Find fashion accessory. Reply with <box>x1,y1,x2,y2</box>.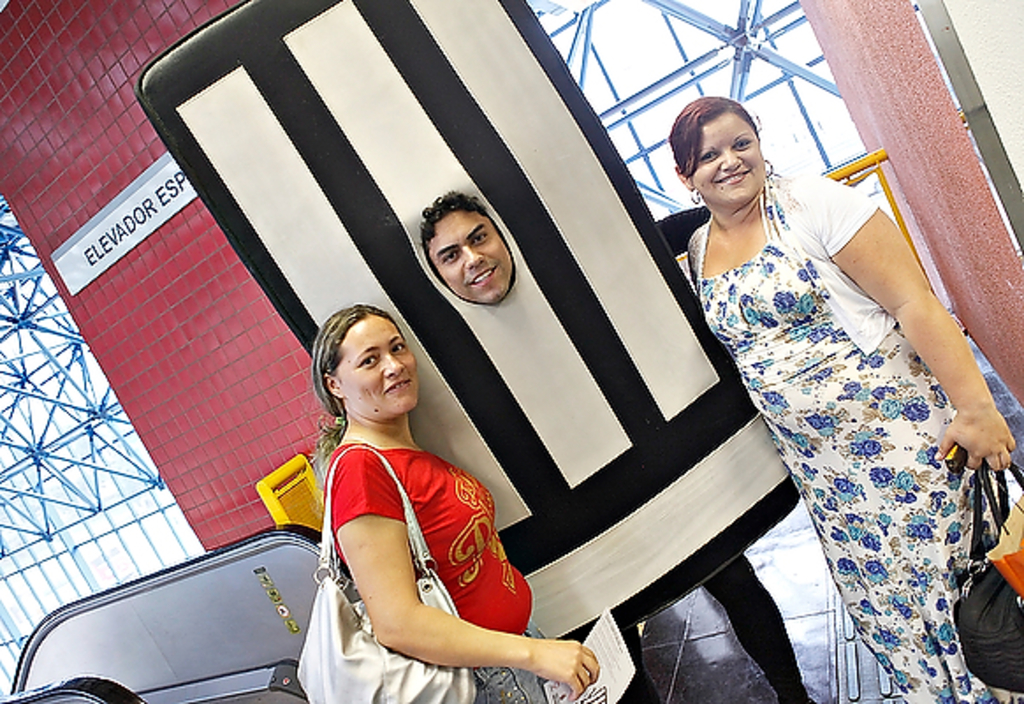
<box>686,187,702,208</box>.
